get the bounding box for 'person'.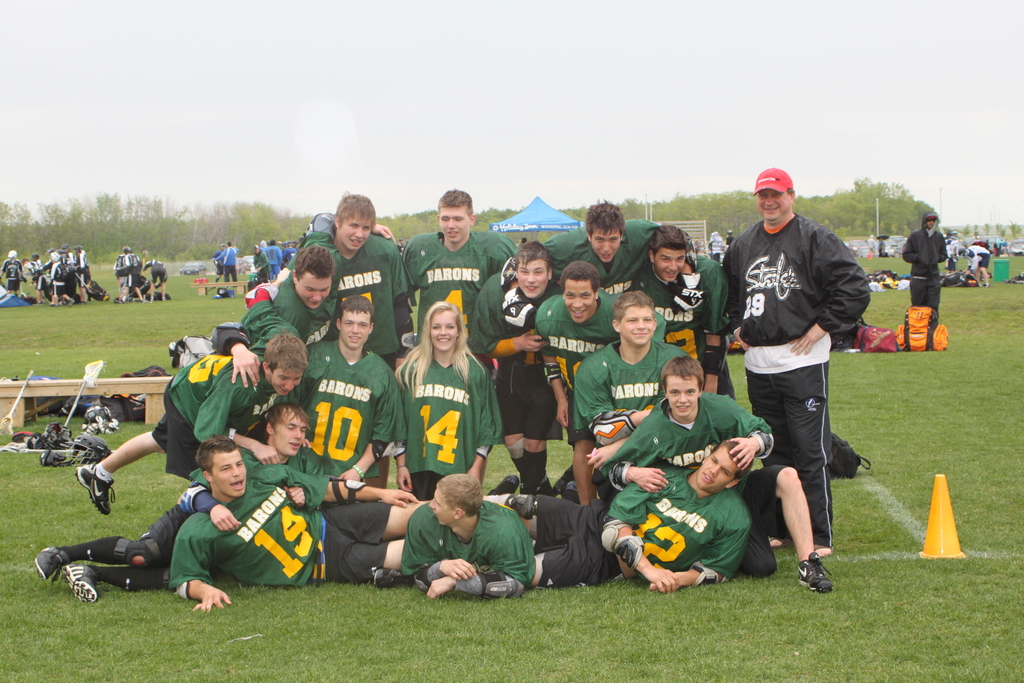
bbox=(963, 240, 993, 286).
